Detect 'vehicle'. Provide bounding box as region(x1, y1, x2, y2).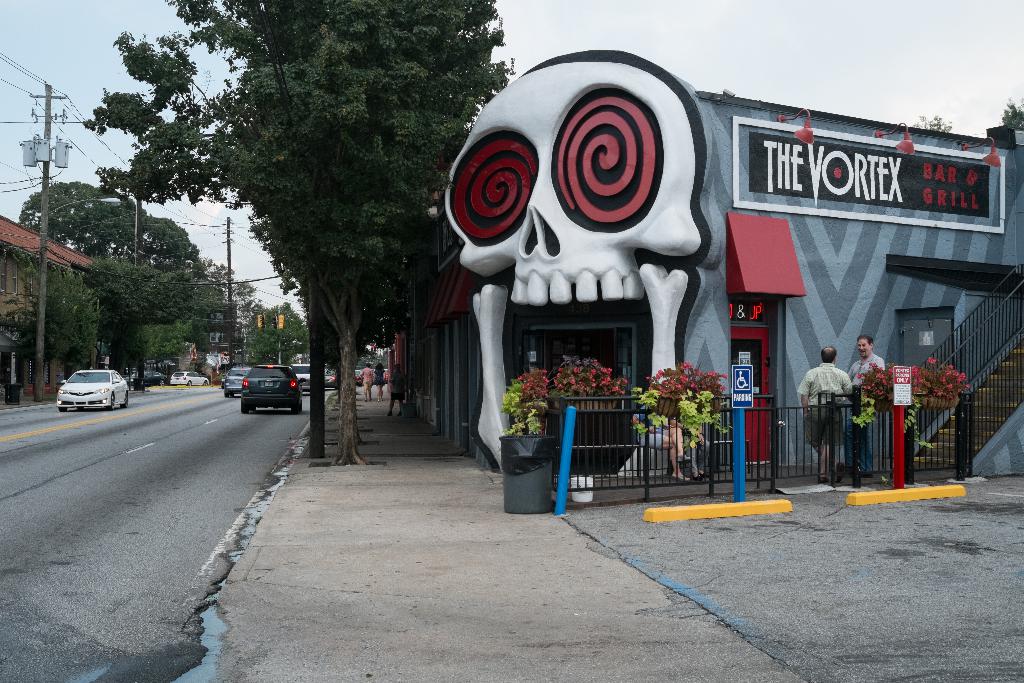
region(168, 370, 211, 388).
